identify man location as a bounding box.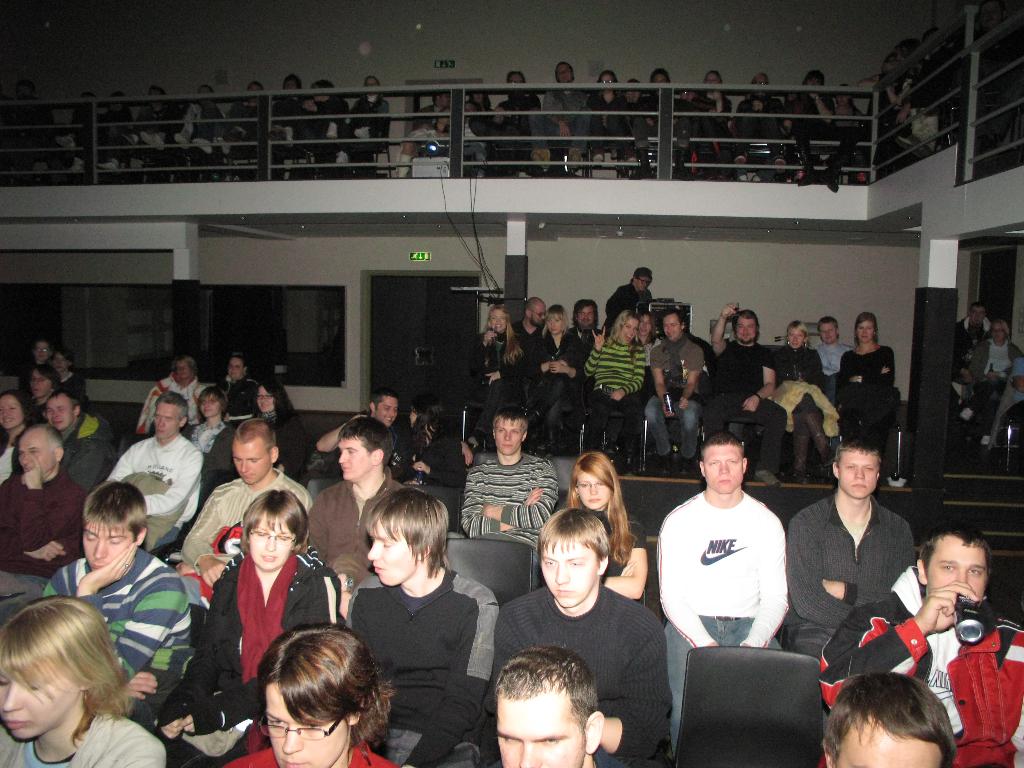
bbox=(806, 318, 851, 377).
